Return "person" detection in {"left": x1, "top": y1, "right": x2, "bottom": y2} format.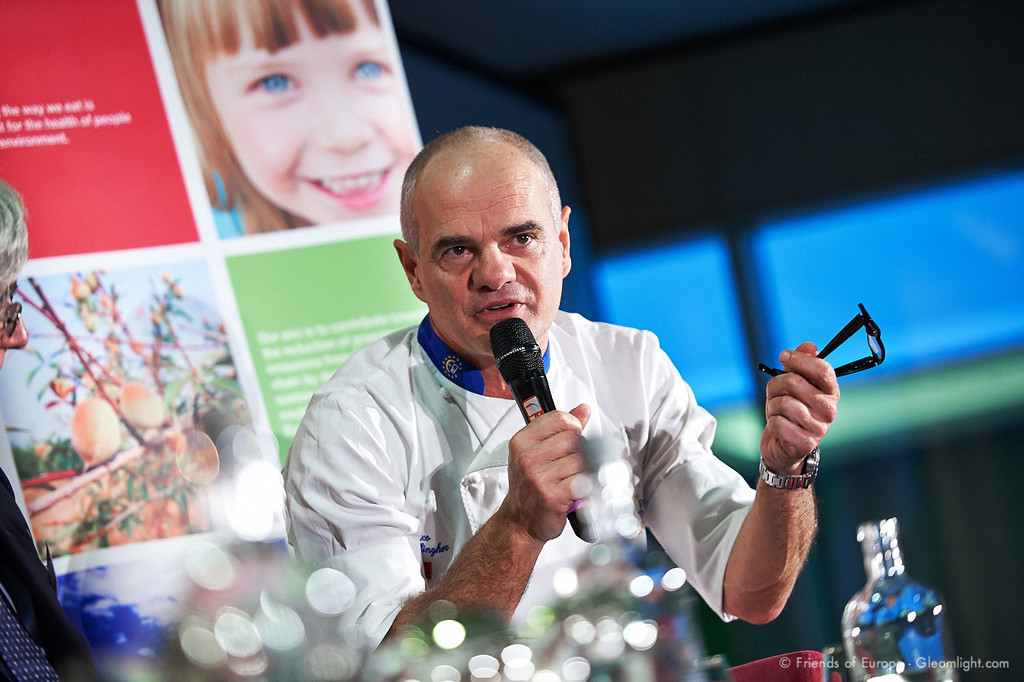
{"left": 158, "top": 0, "right": 426, "bottom": 234}.
